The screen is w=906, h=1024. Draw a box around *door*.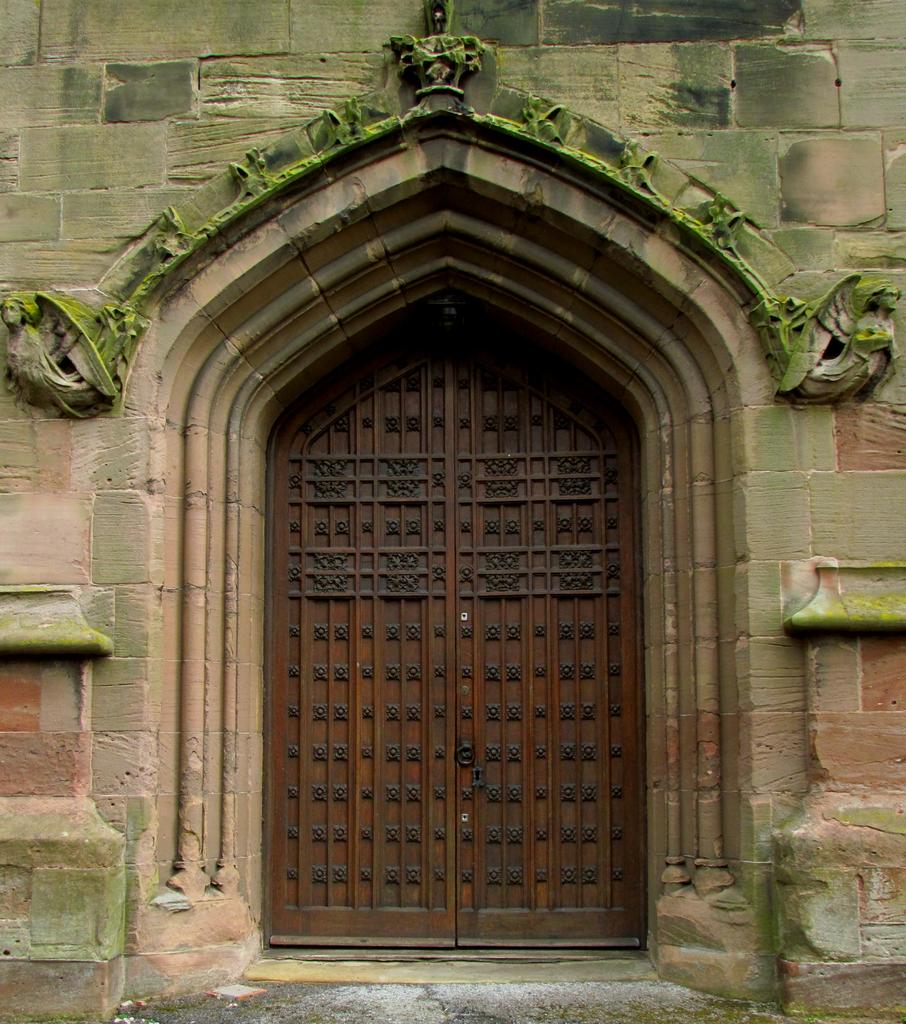
l=277, t=313, r=639, b=982.
